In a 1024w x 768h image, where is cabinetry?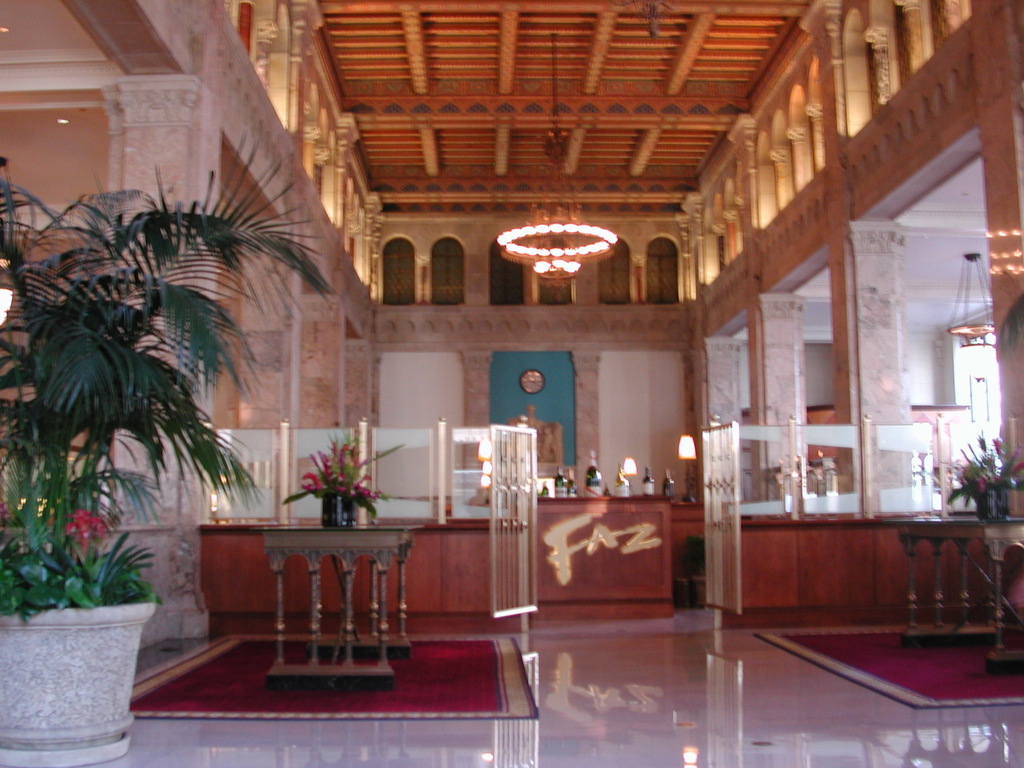
locate(166, 478, 446, 714).
